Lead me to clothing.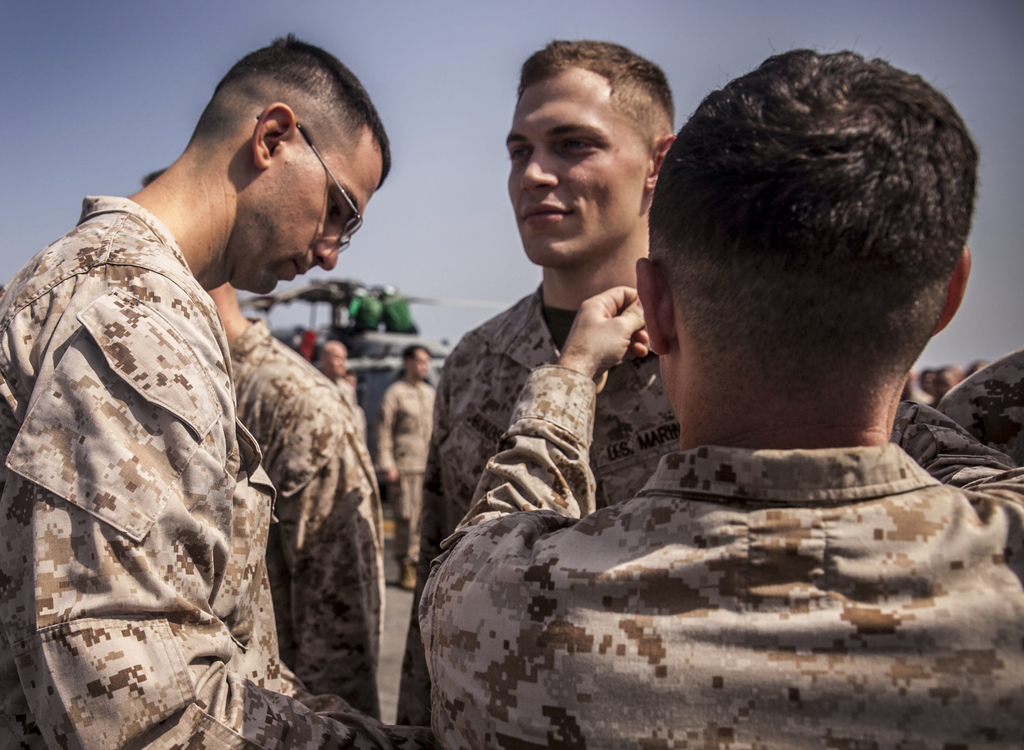
Lead to {"x1": 941, "y1": 351, "x2": 1023, "y2": 468}.
